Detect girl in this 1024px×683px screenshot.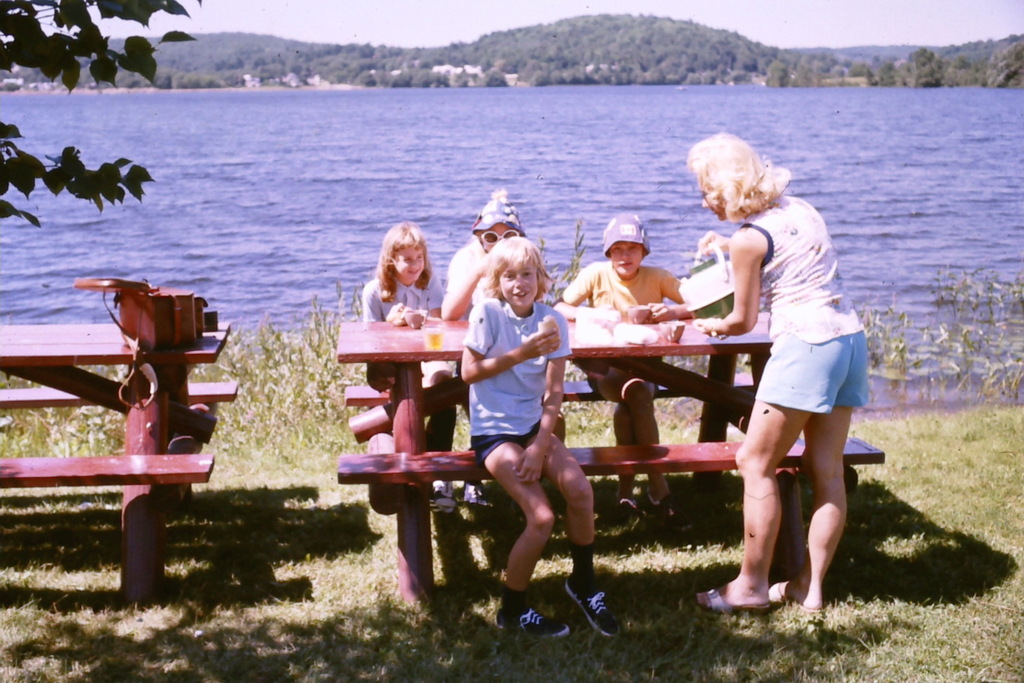
Detection: (left=364, top=220, right=458, bottom=509).
